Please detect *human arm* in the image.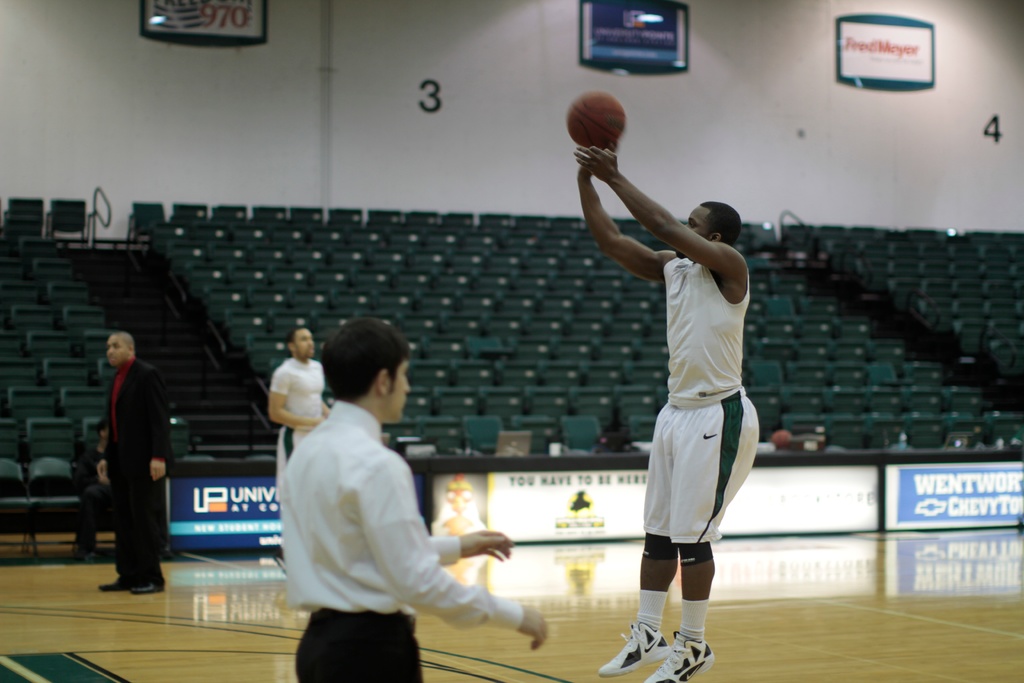
[94,425,114,488].
